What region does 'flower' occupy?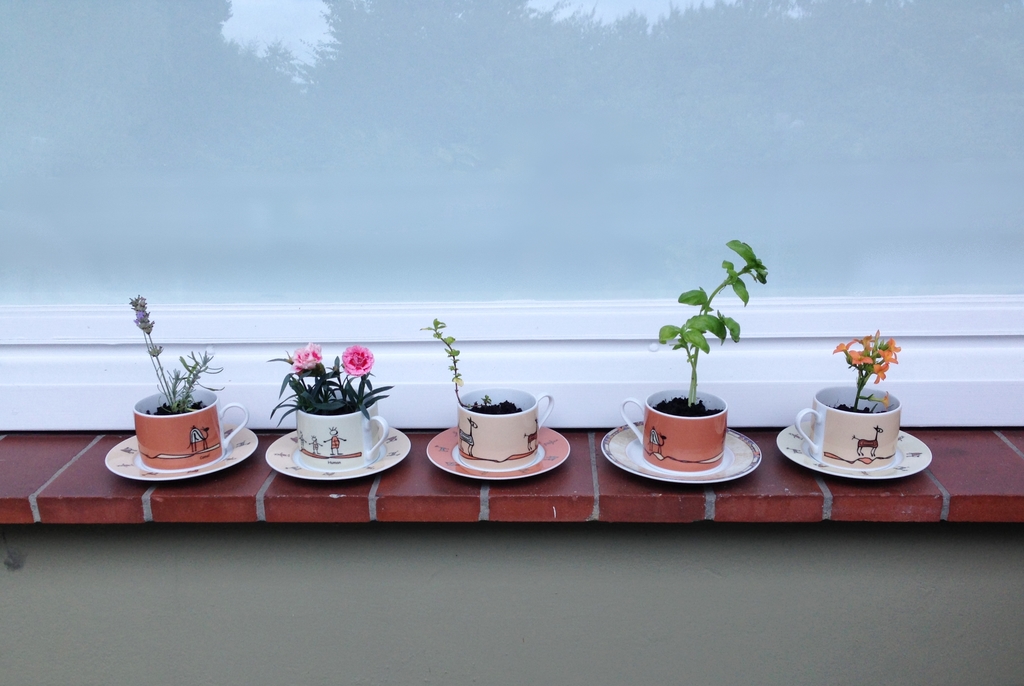
(847, 349, 874, 364).
